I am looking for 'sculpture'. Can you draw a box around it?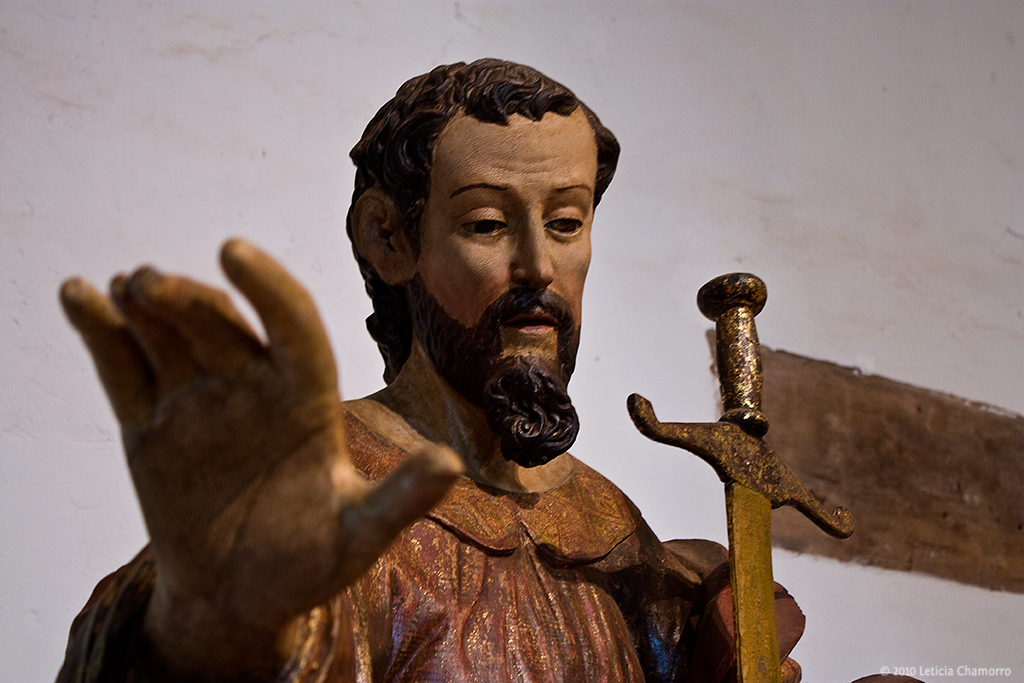
Sure, the bounding box is (x1=192, y1=98, x2=783, y2=667).
